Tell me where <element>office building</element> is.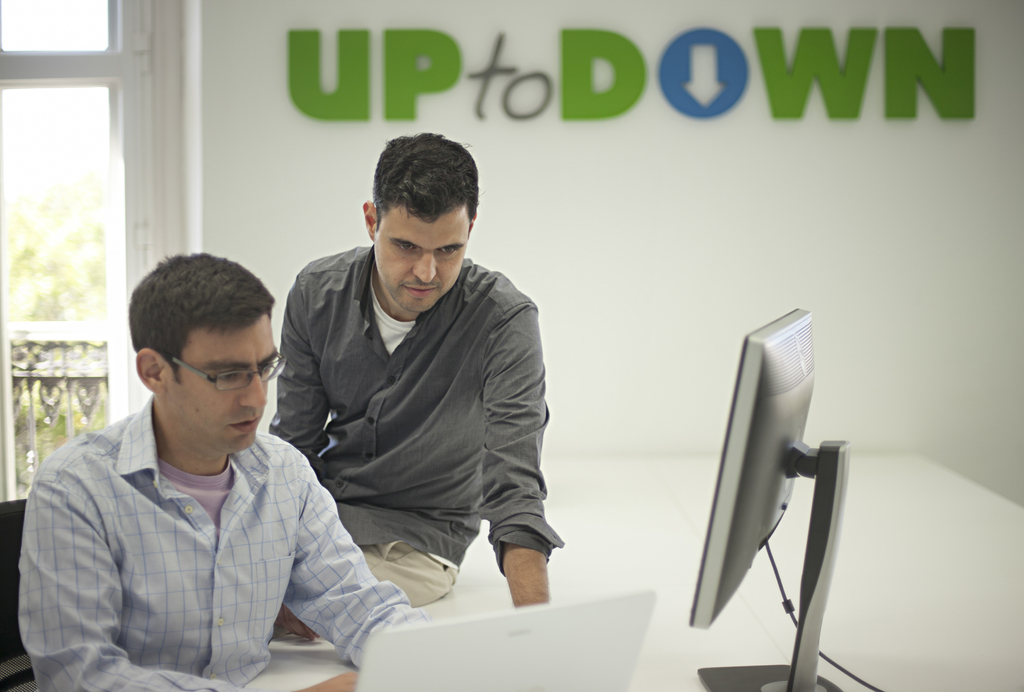
<element>office building</element> is at 0:57:954:679.
